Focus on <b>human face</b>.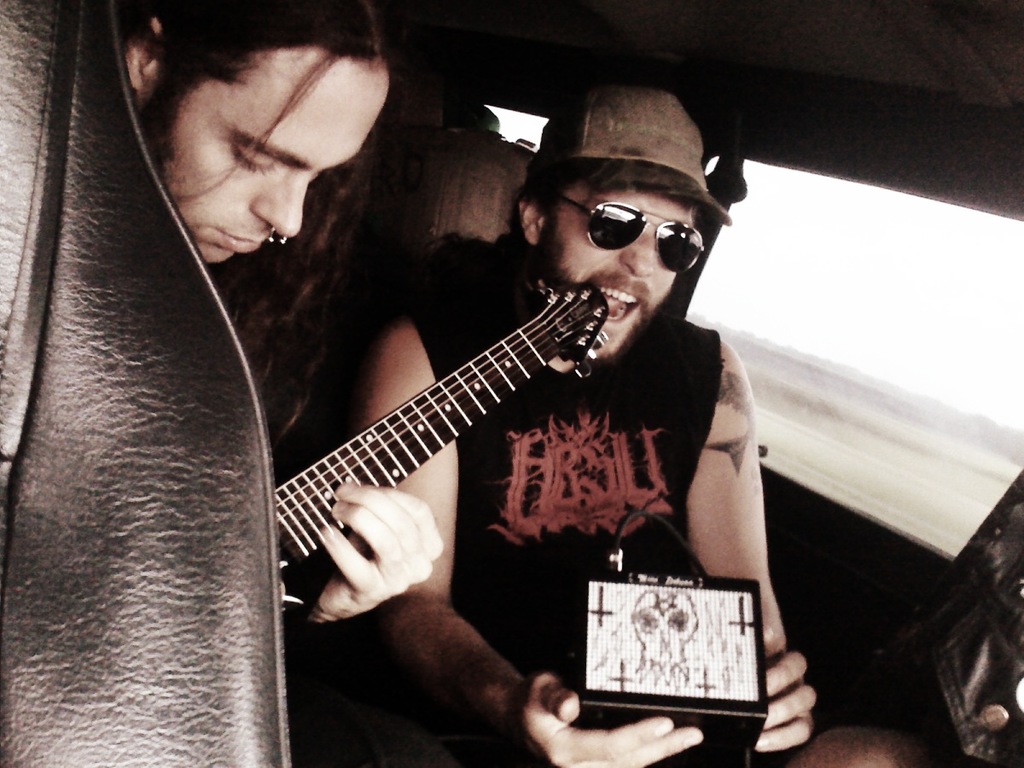
Focused at x1=537 y1=180 x2=692 y2=364.
